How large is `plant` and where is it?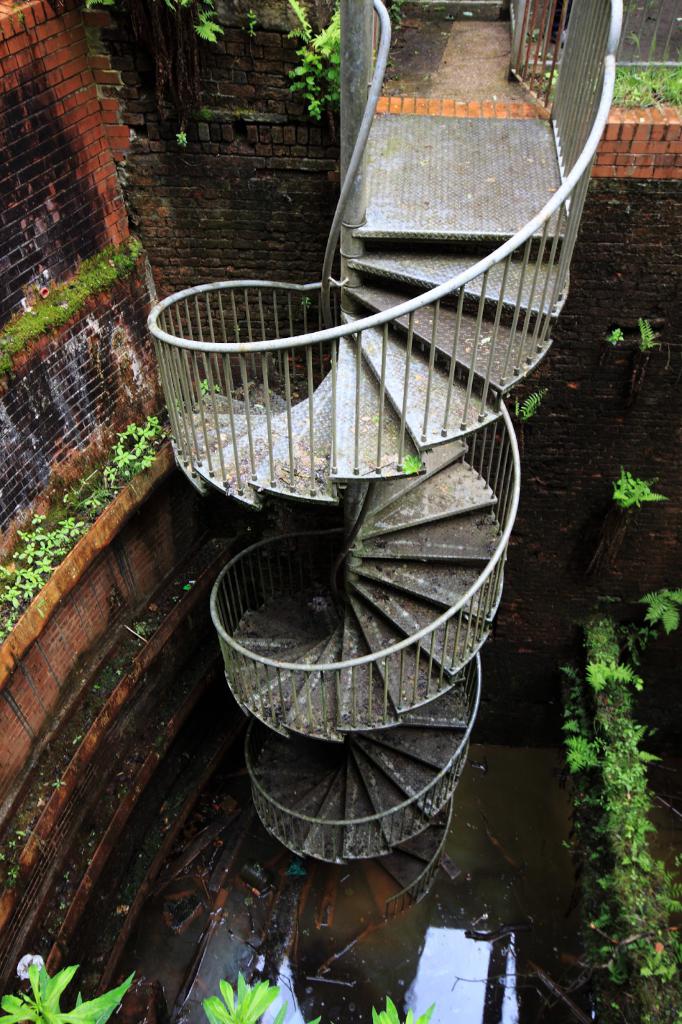
Bounding box: <box>519,28,538,42</box>.
